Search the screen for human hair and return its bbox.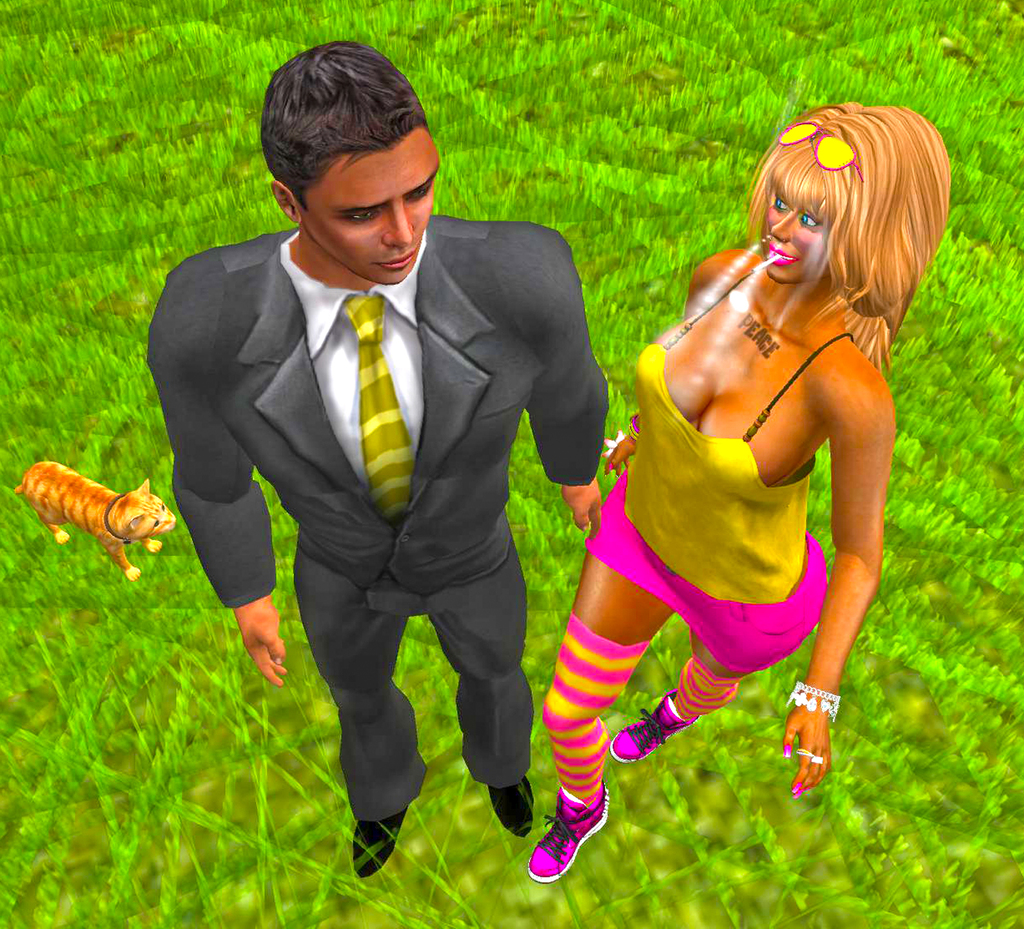
Found: left=725, top=88, right=946, bottom=388.
